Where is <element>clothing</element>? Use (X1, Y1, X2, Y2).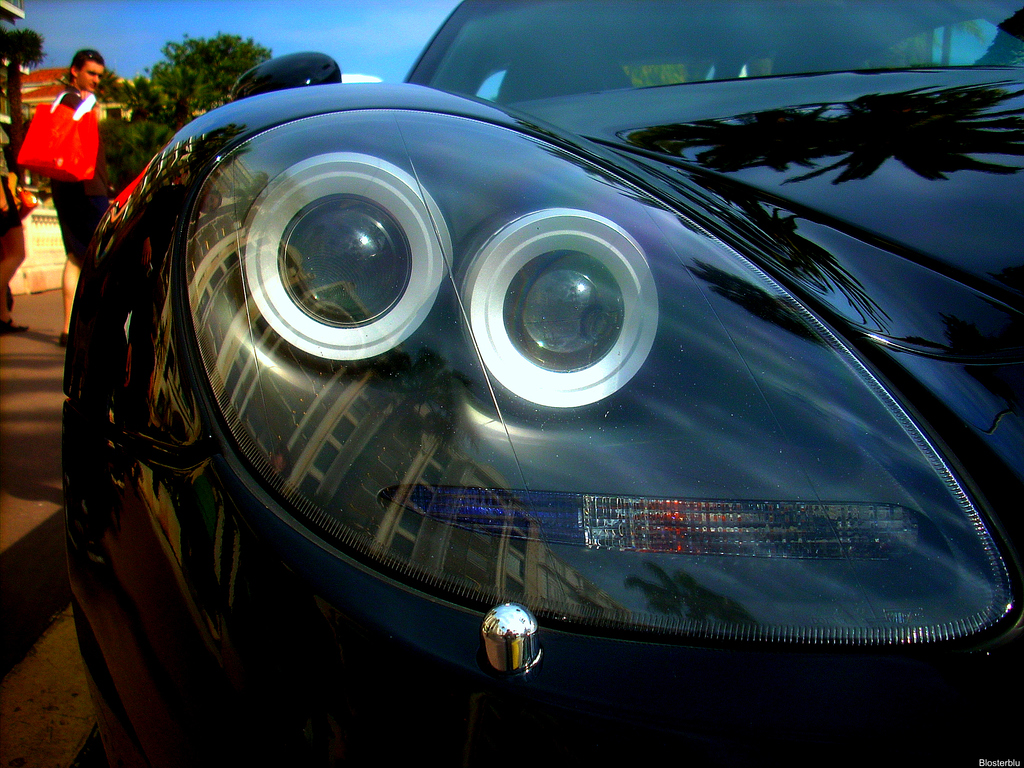
(48, 74, 113, 261).
